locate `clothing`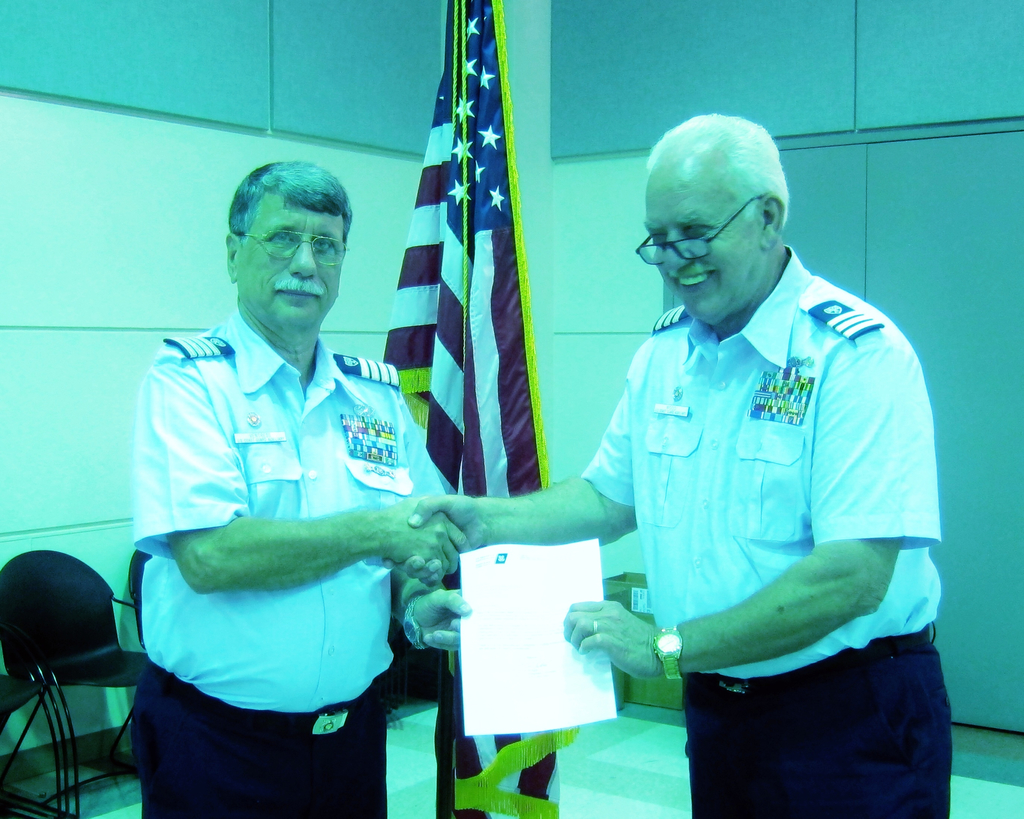
{"left": 132, "top": 299, "right": 445, "bottom": 818}
